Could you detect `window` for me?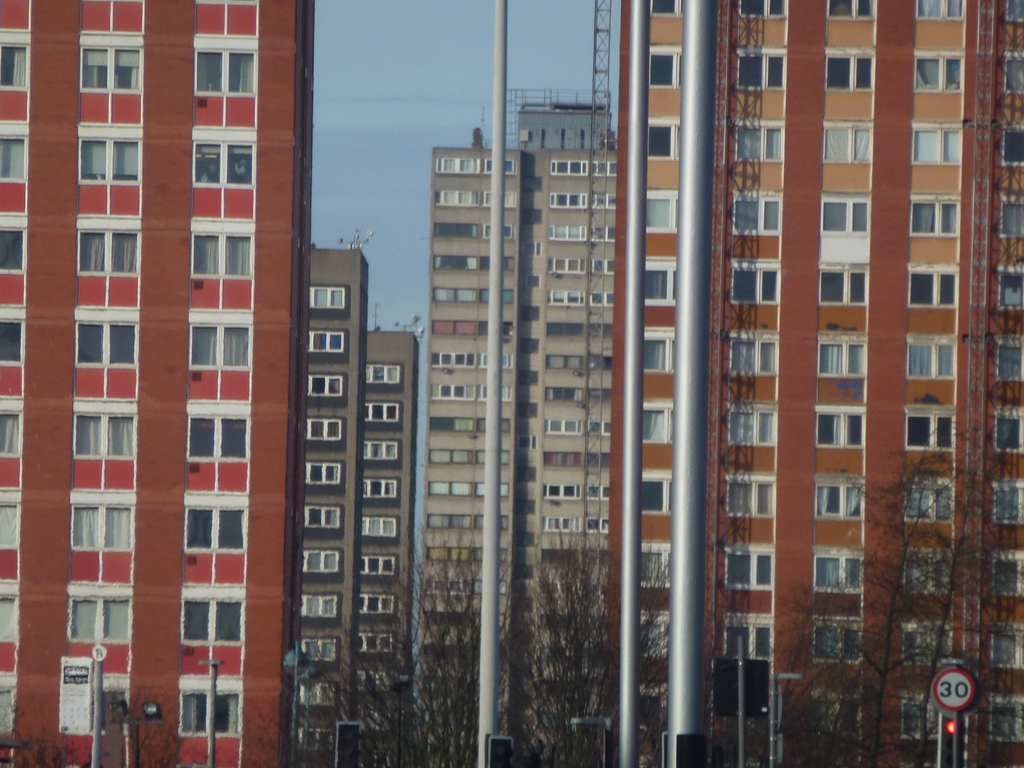
Detection result: x1=361, y1=595, x2=391, y2=614.
